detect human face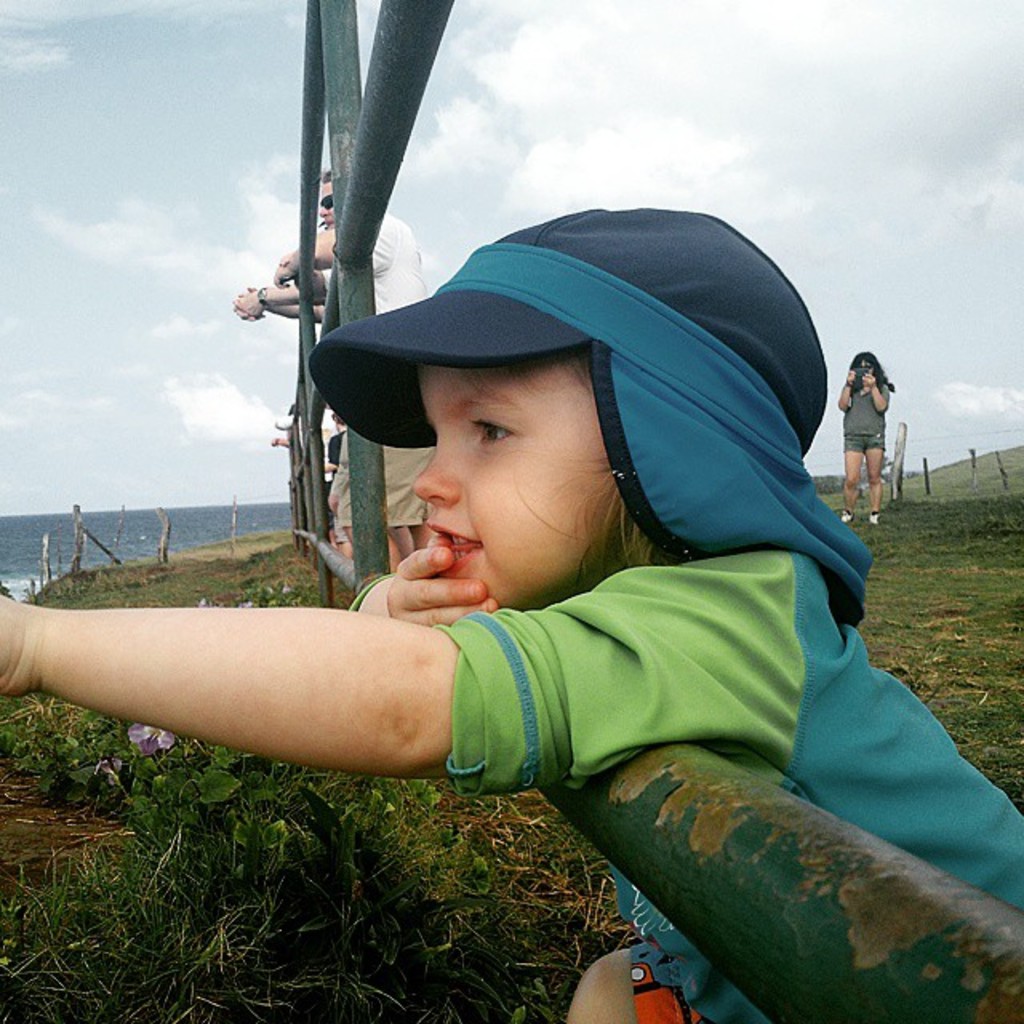
detection(413, 358, 618, 608)
